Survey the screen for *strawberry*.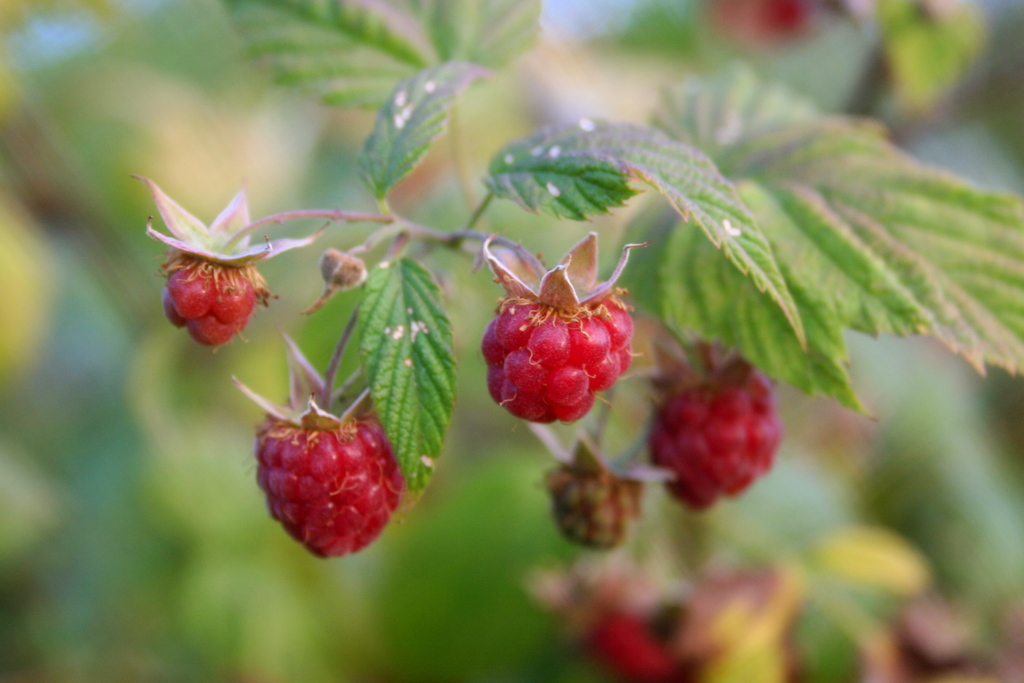
Survey found: {"left": 252, "top": 386, "right": 420, "bottom": 574}.
